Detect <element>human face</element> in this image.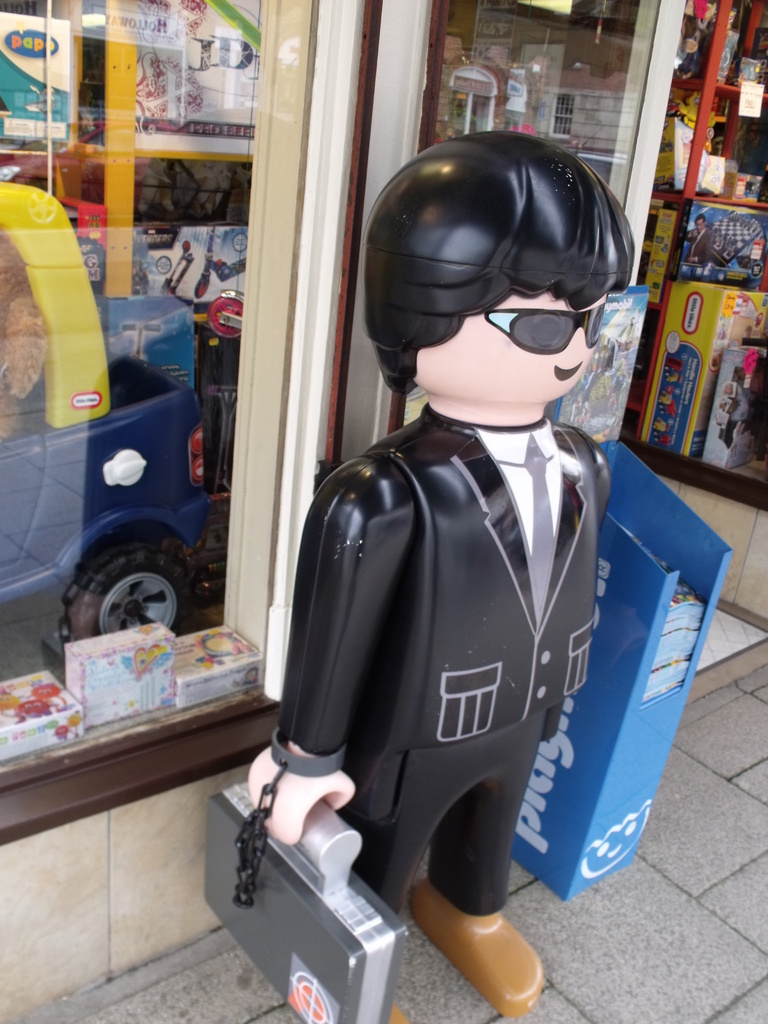
Detection: Rect(413, 291, 605, 403).
